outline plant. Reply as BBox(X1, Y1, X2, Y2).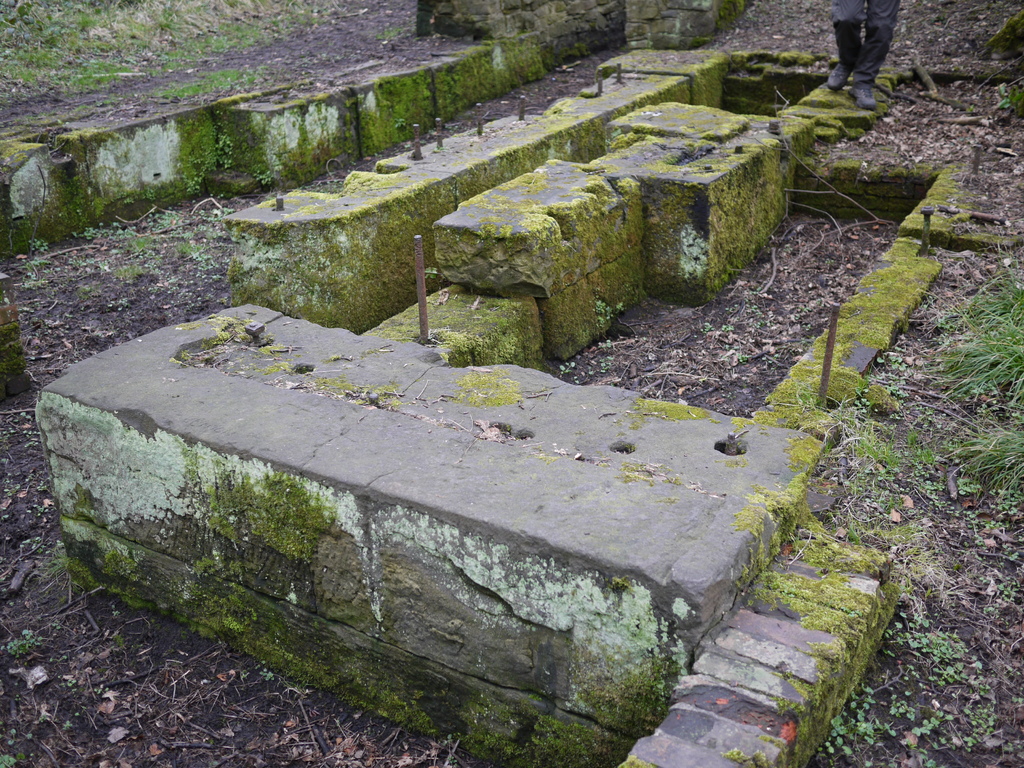
BBox(201, 209, 230, 234).
